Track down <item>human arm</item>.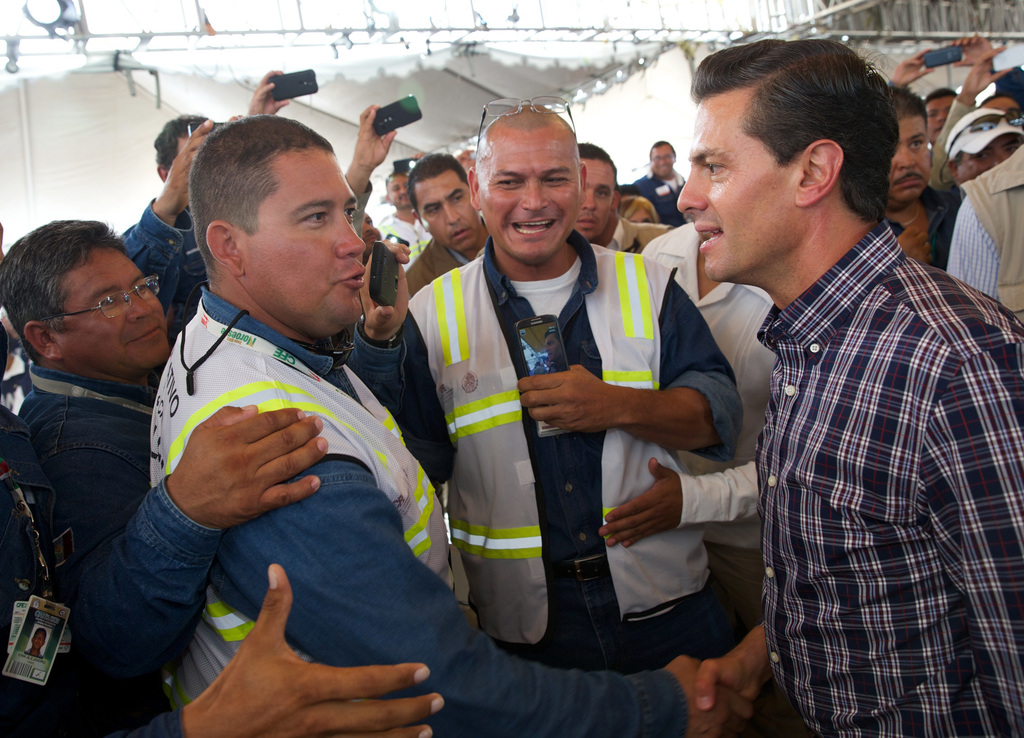
Tracked to <box>116,111,215,312</box>.
